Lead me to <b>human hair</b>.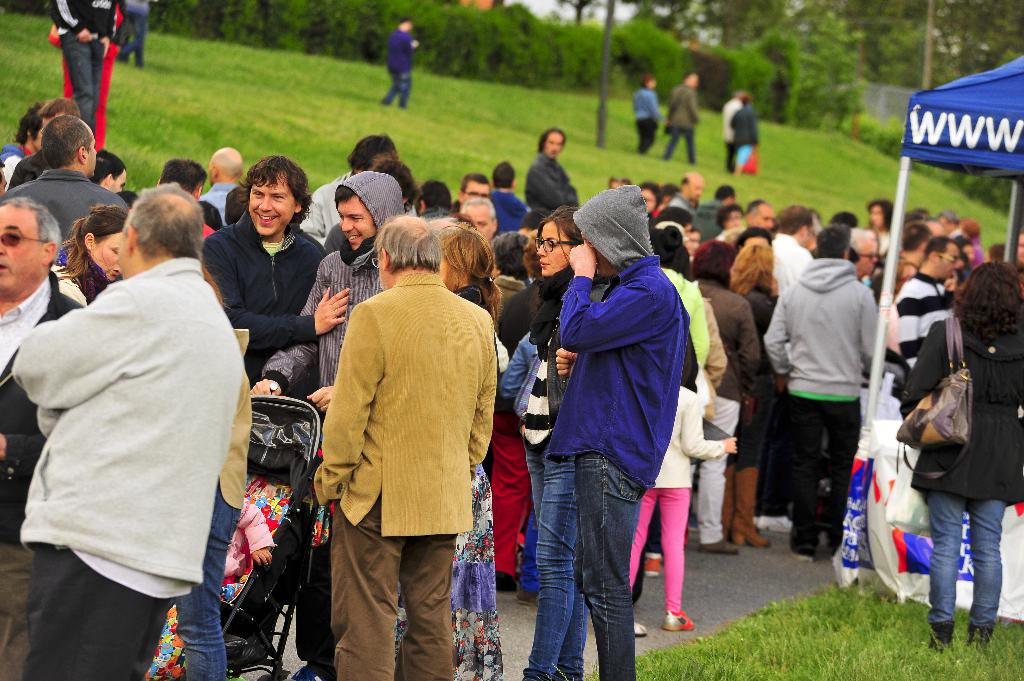
Lead to box(92, 152, 122, 184).
